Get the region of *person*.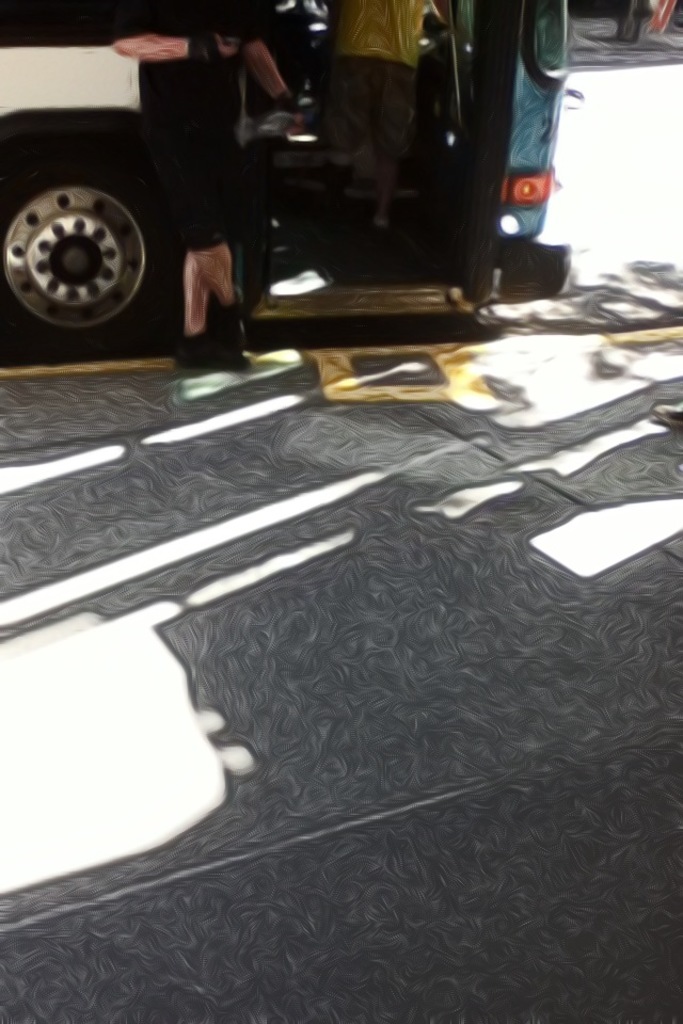
<bbox>110, 0, 292, 371</bbox>.
